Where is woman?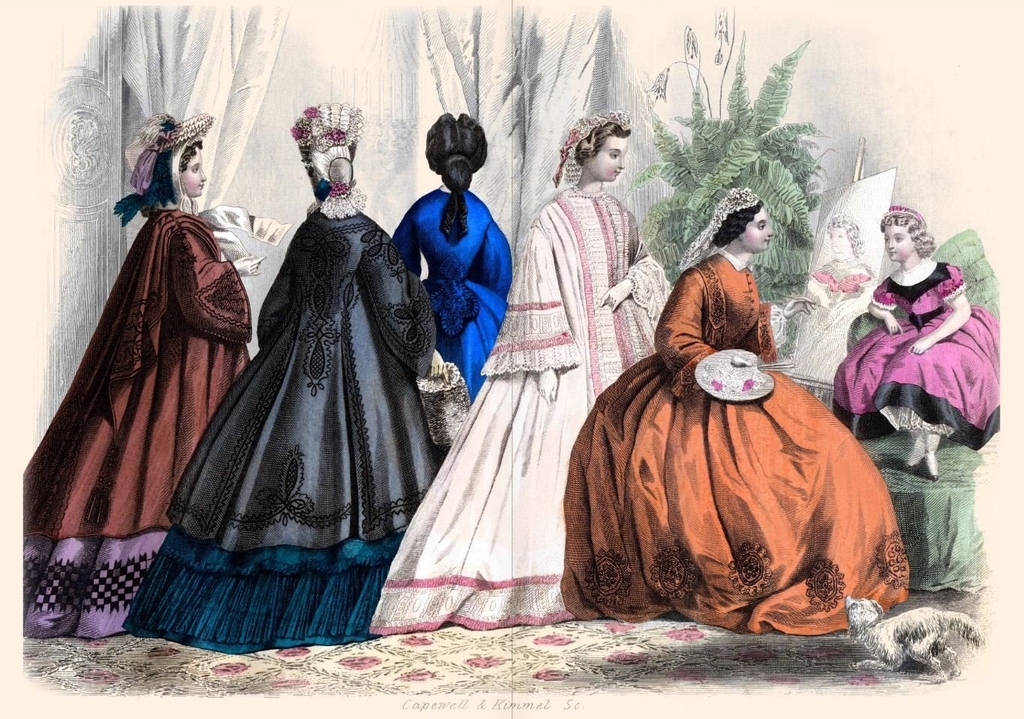
<box>362,109,672,632</box>.
